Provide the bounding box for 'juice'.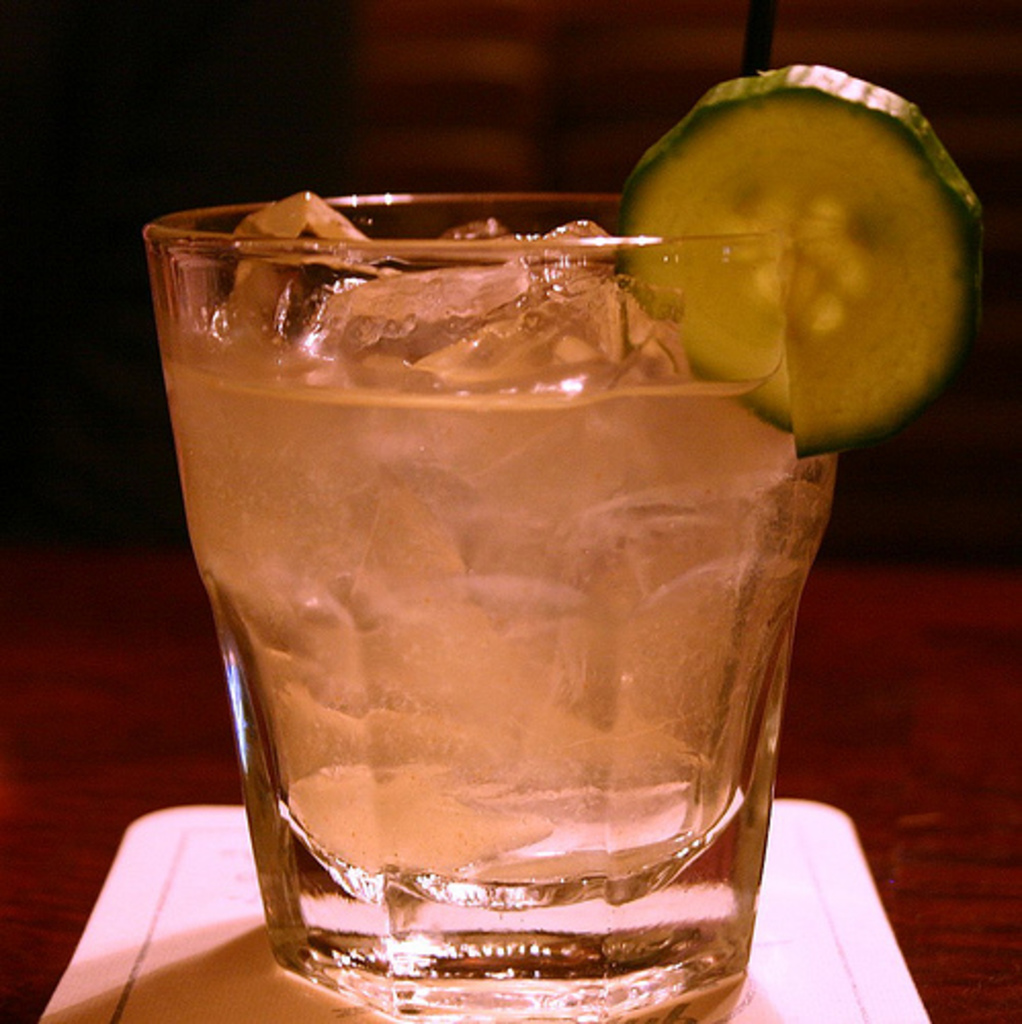
[left=127, top=141, right=870, bottom=1004].
